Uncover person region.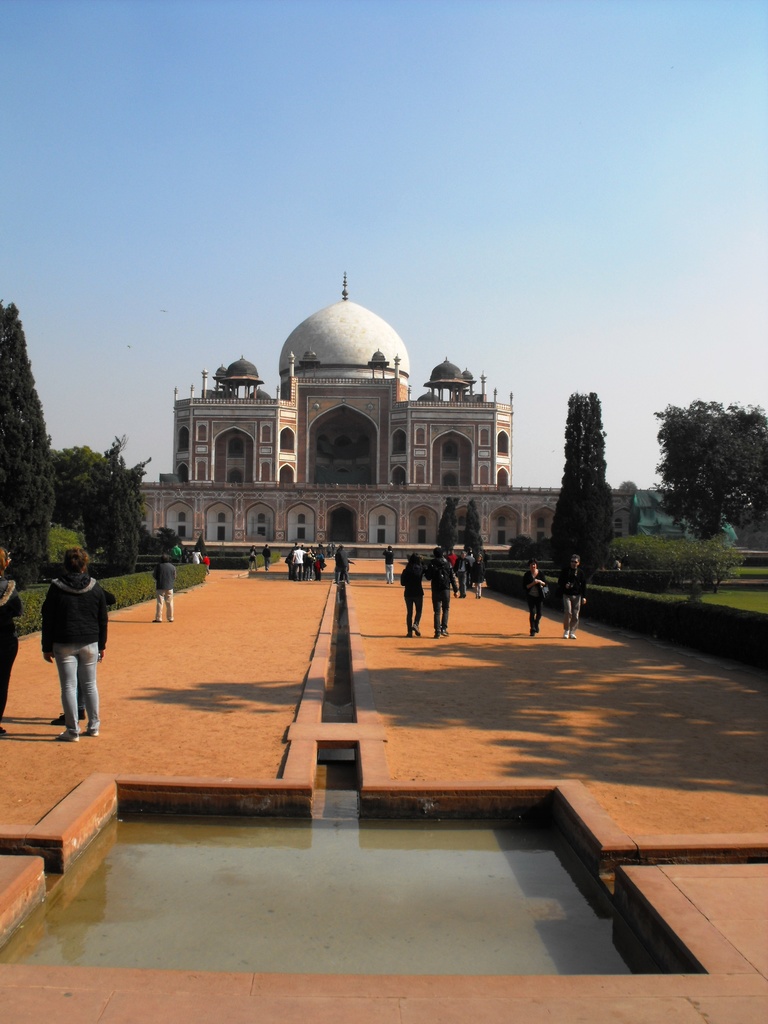
Uncovered: BBox(259, 543, 273, 571).
